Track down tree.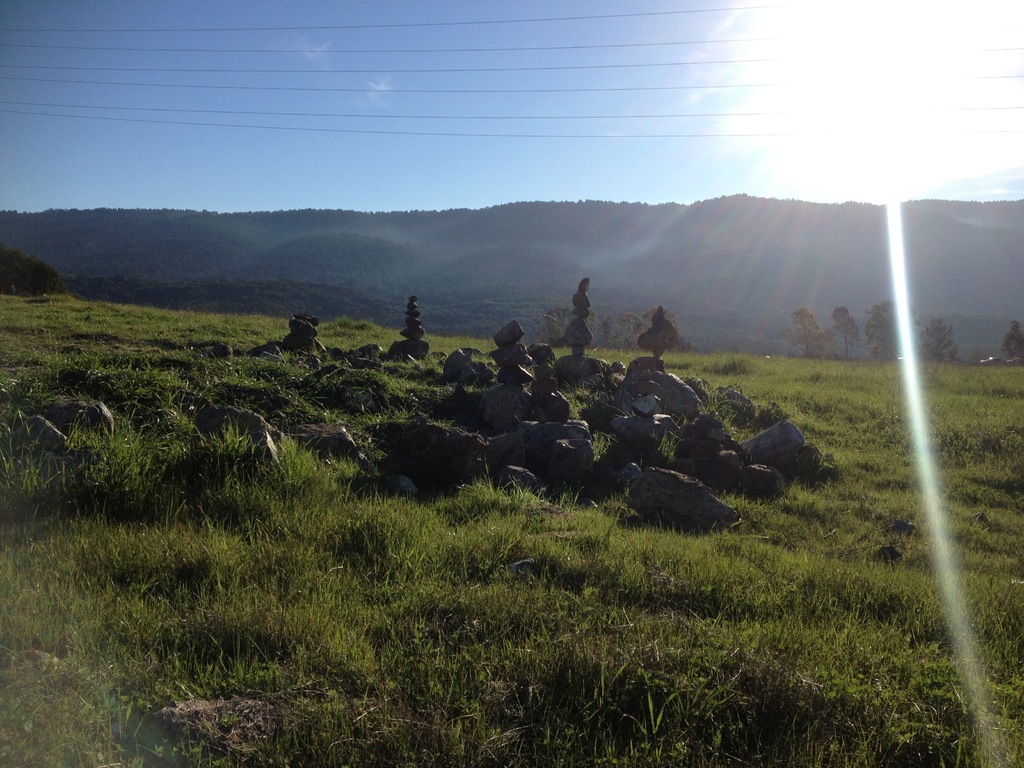
Tracked to <bbox>778, 305, 826, 358</bbox>.
